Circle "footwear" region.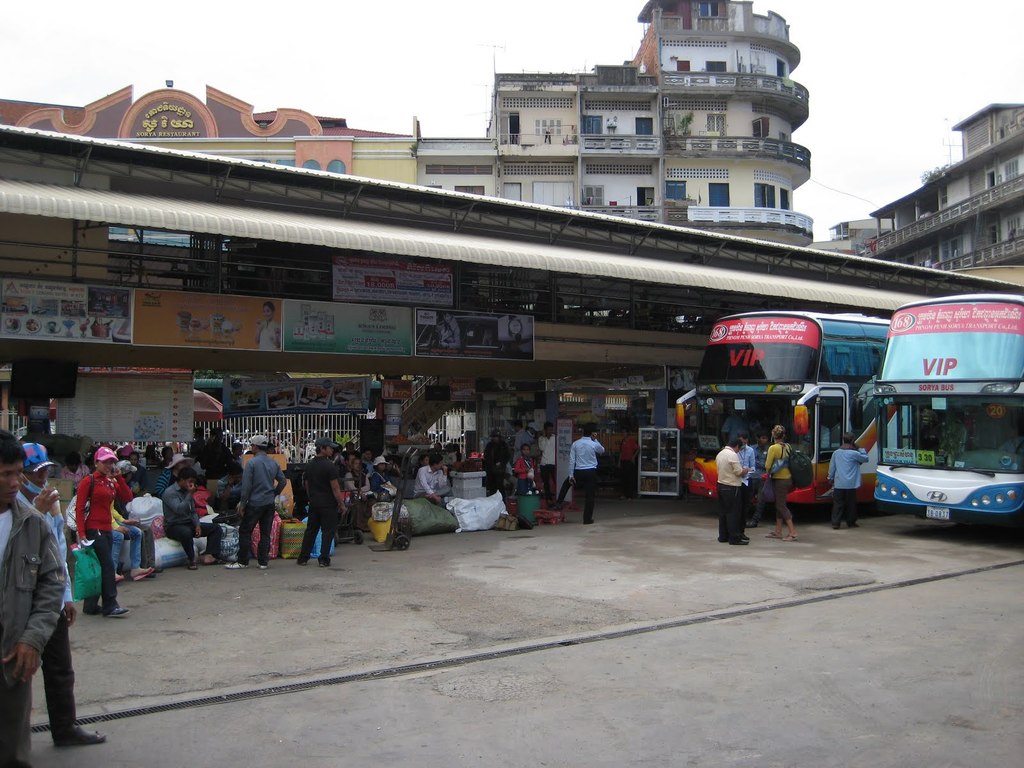
Region: 765,531,783,540.
